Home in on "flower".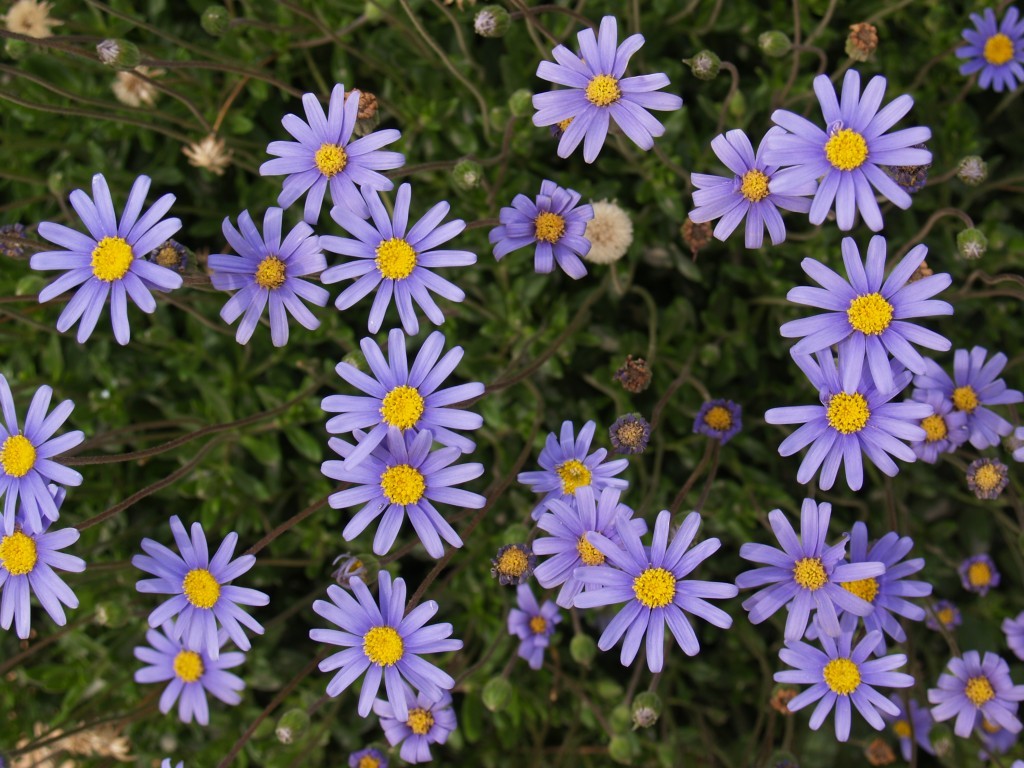
Homed in at (left=124, top=610, right=240, bottom=731).
